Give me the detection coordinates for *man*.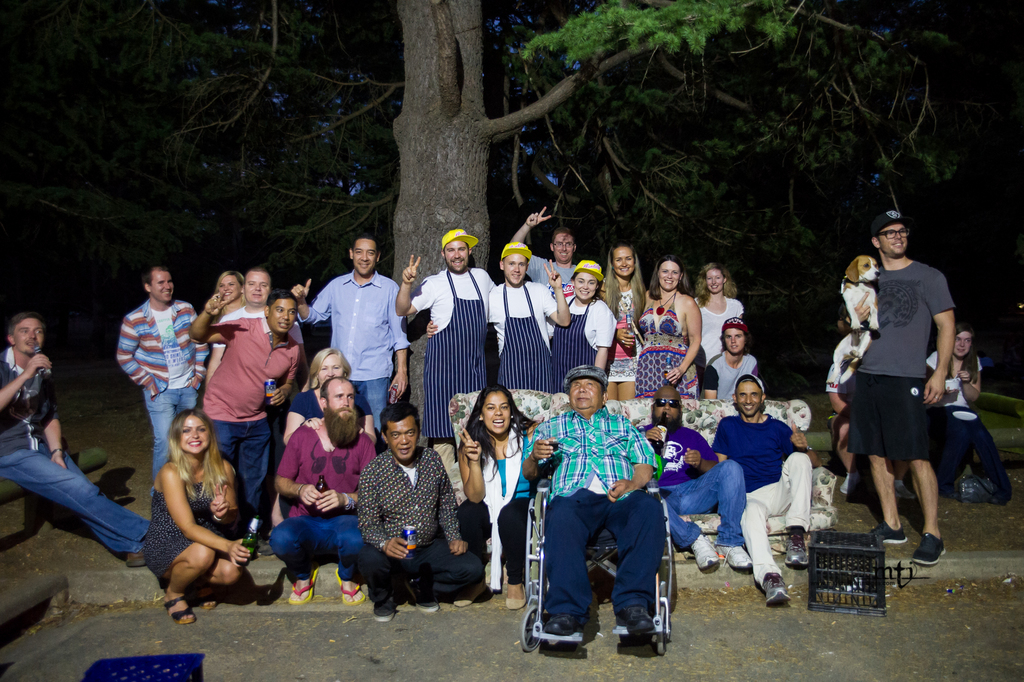
{"left": 118, "top": 266, "right": 210, "bottom": 471}.
